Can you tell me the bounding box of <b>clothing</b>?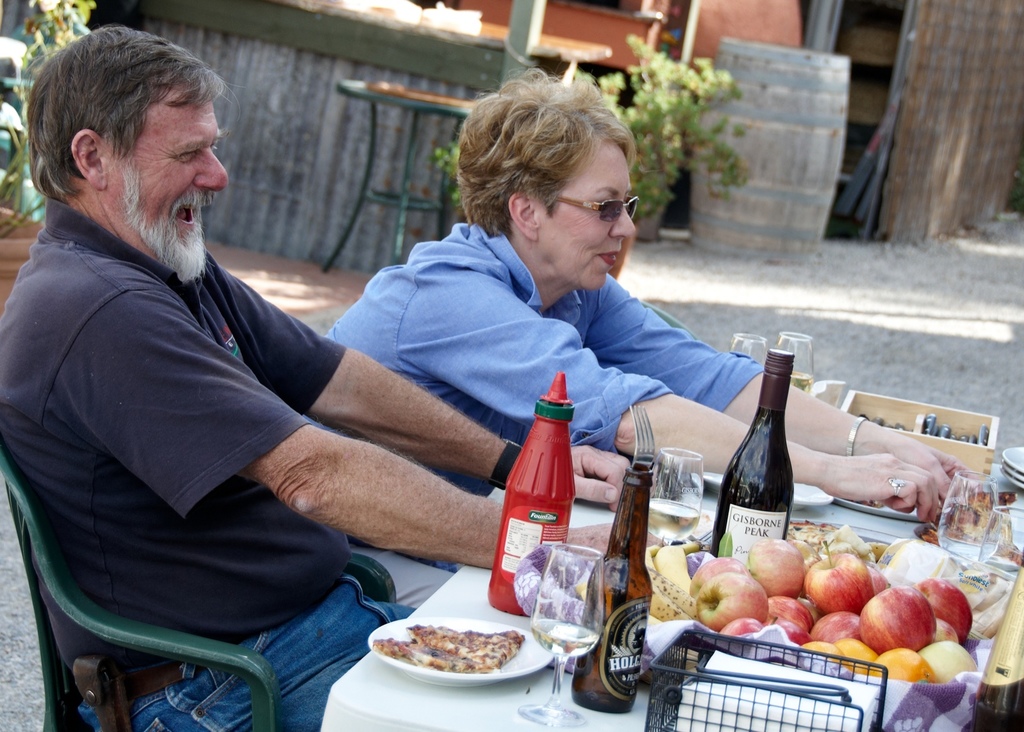
284:211:768:622.
